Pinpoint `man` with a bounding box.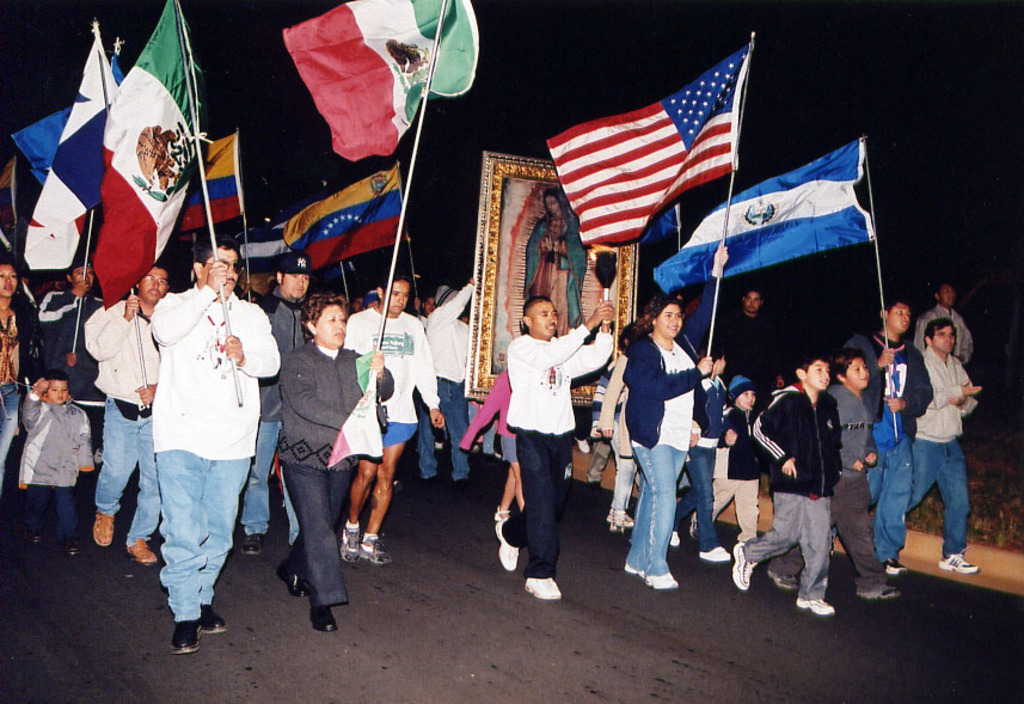
{"x1": 246, "y1": 249, "x2": 315, "y2": 557}.
